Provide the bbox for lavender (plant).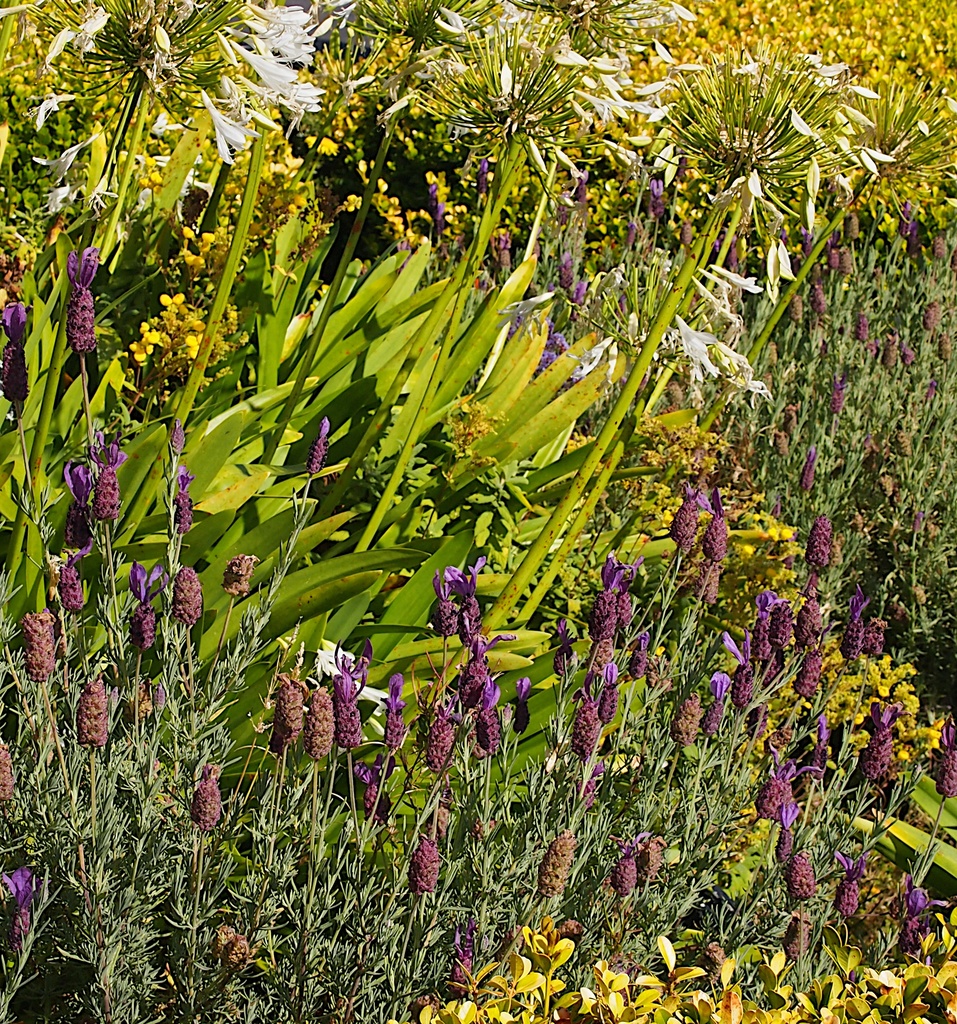
locate(787, 647, 837, 729).
